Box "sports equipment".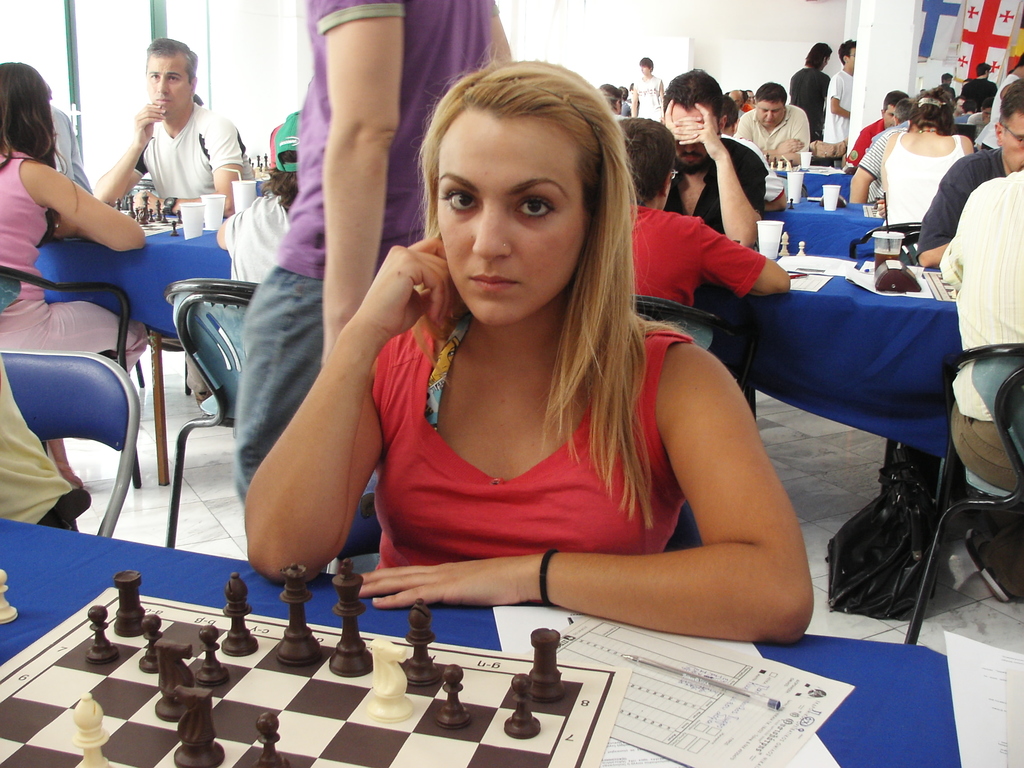
{"x1": 0, "y1": 583, "x2": 634, "y2": 767}.
